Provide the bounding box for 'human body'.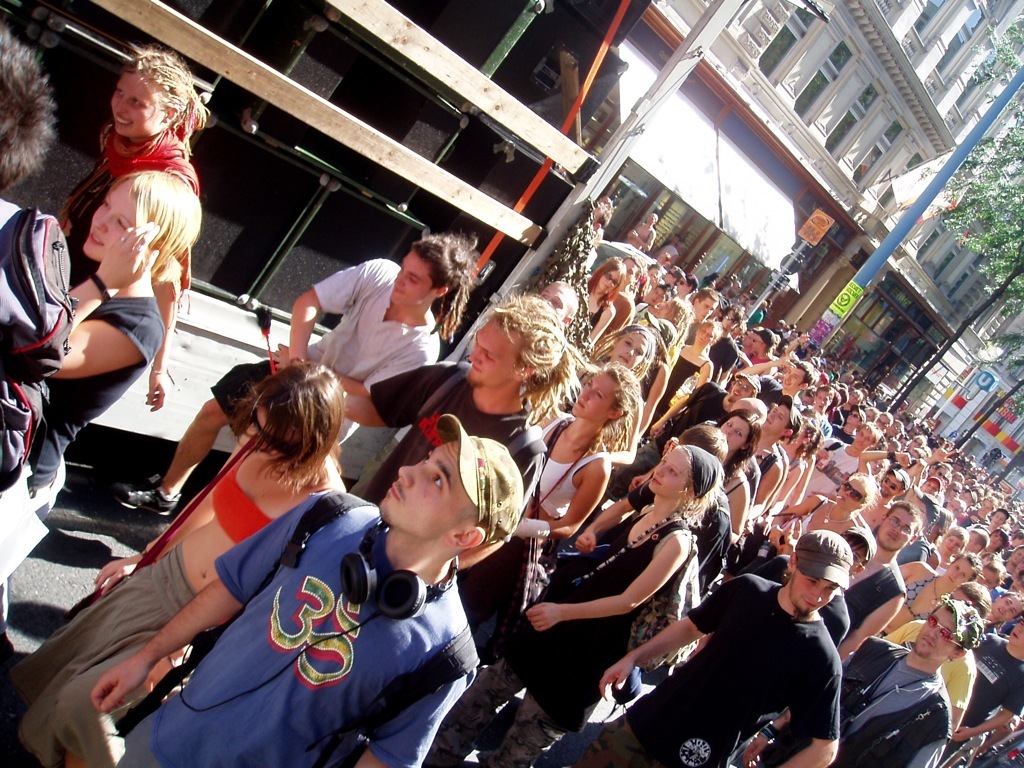
crop(17, 47, 208, 502).
